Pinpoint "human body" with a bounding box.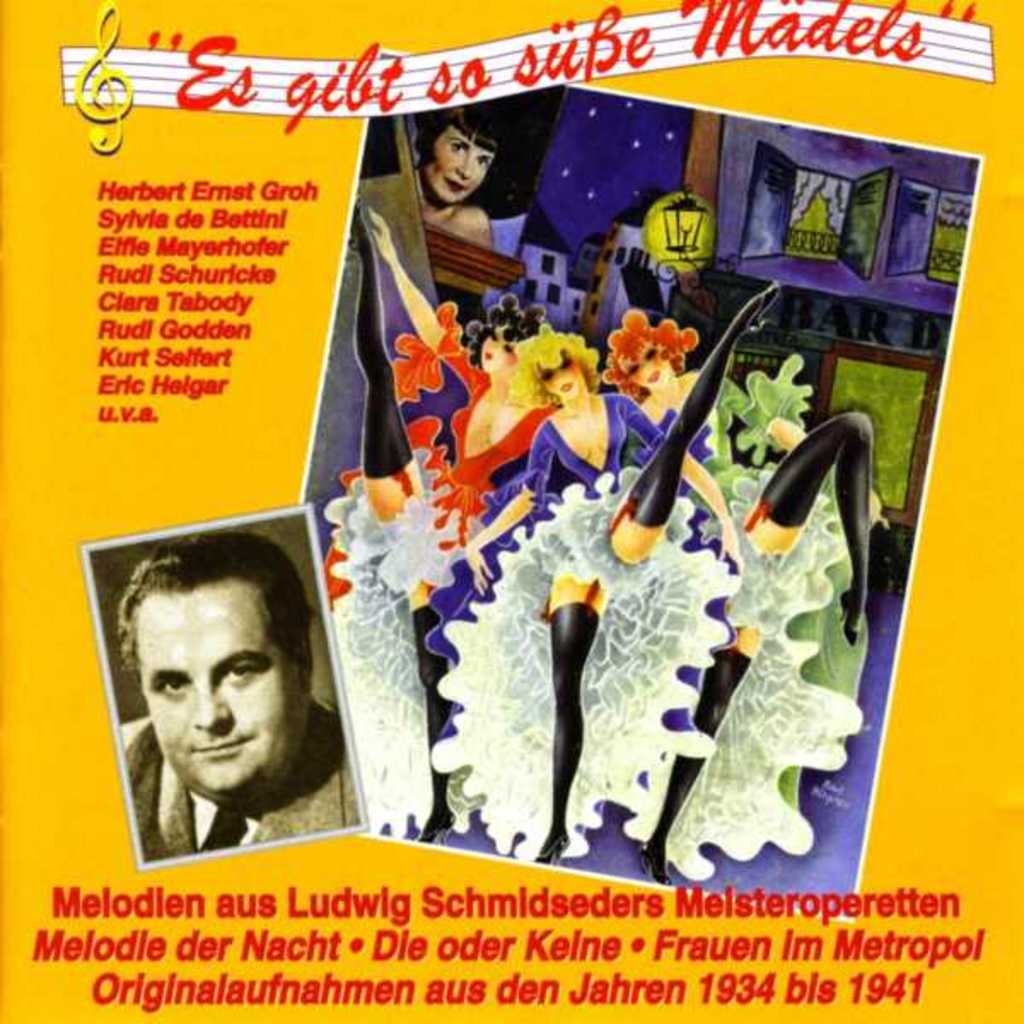
crop(355, 224, 556, 840).
